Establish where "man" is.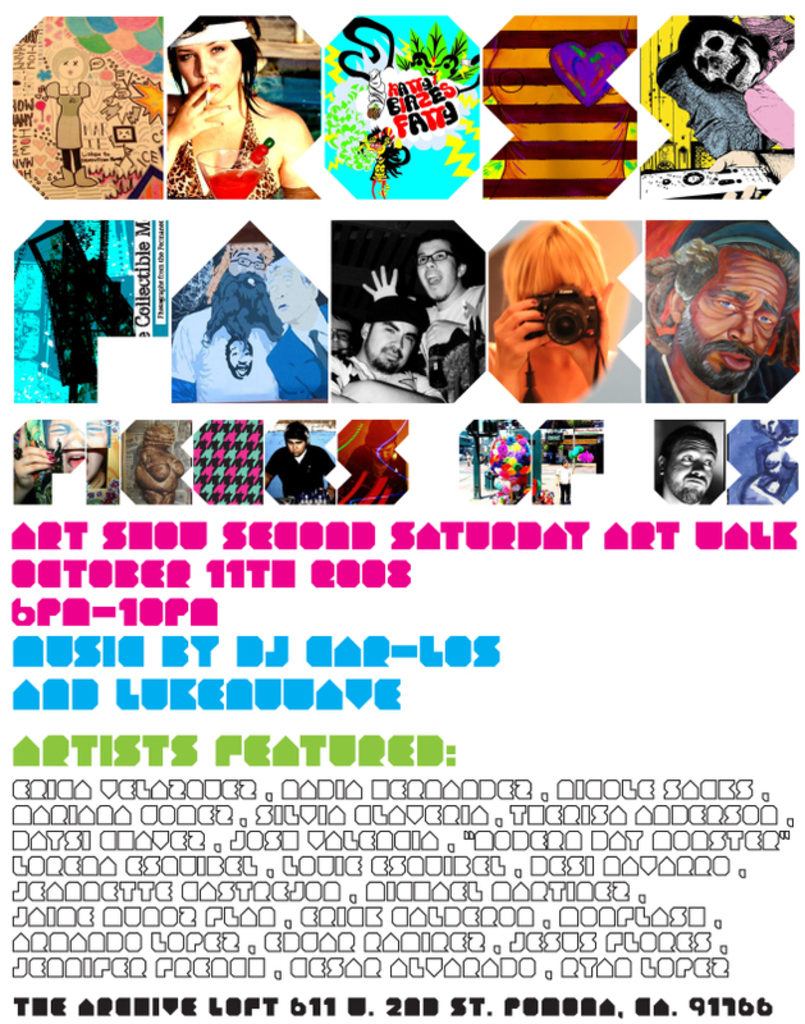
Established at (360,239,486,401).
